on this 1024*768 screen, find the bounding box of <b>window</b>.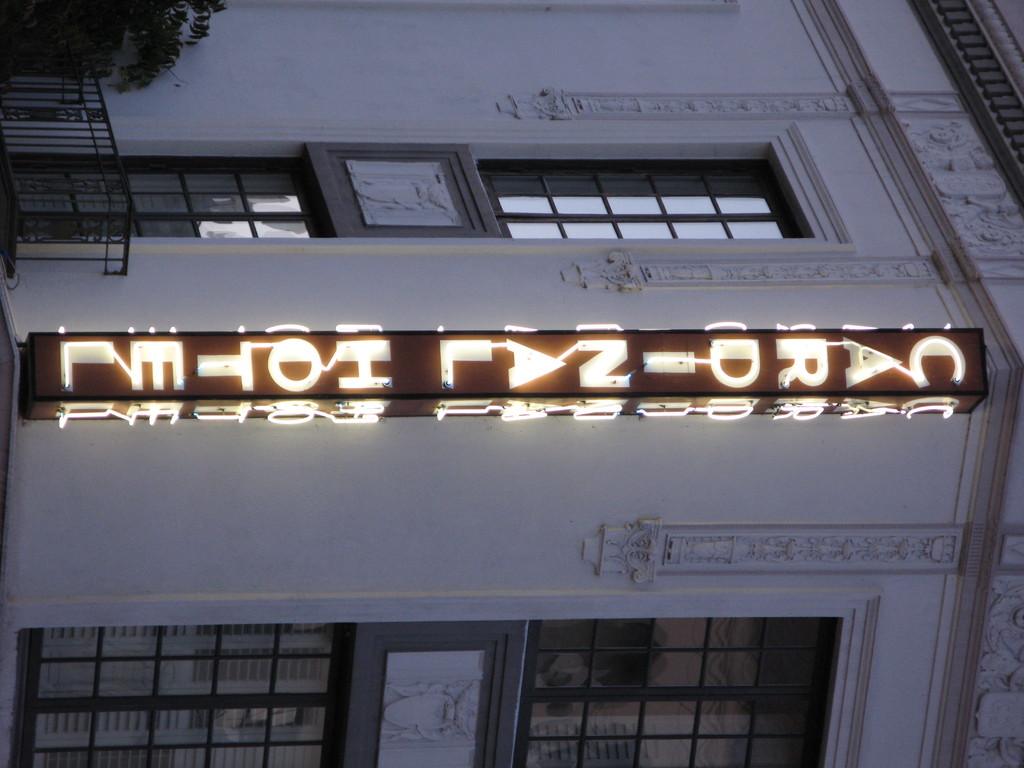
Bounding box: 4/619/372/744.
